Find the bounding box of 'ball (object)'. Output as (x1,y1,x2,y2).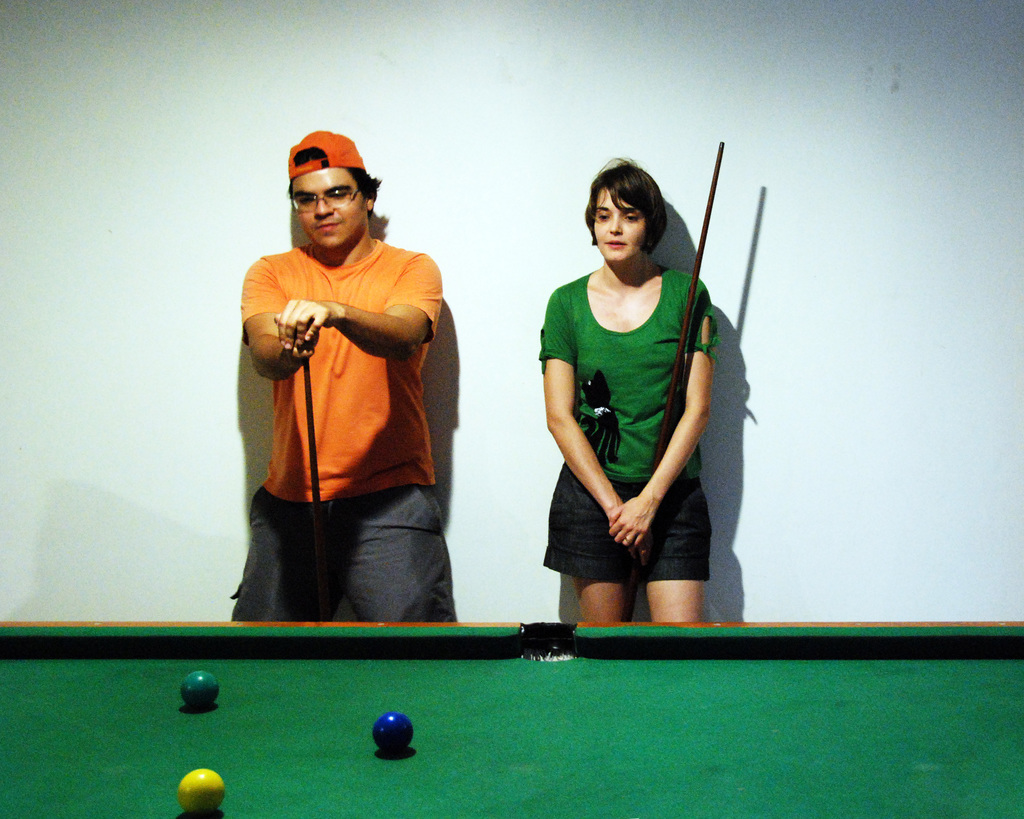
(369,715,413,757).
